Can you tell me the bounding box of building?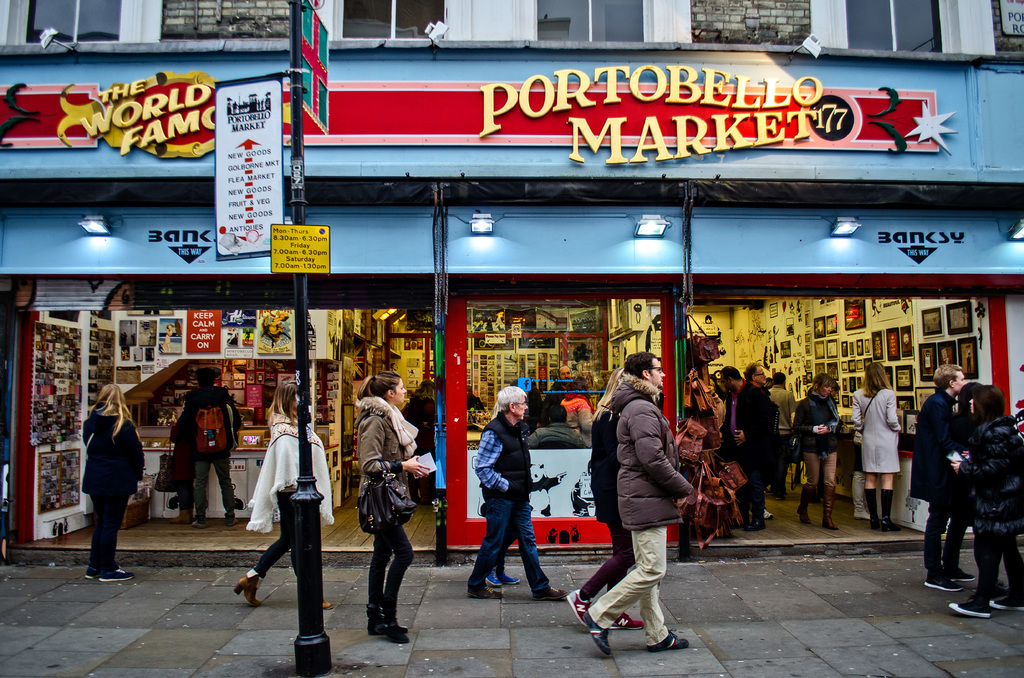
x1=0 y1=0 x2=1023 y2=558.
